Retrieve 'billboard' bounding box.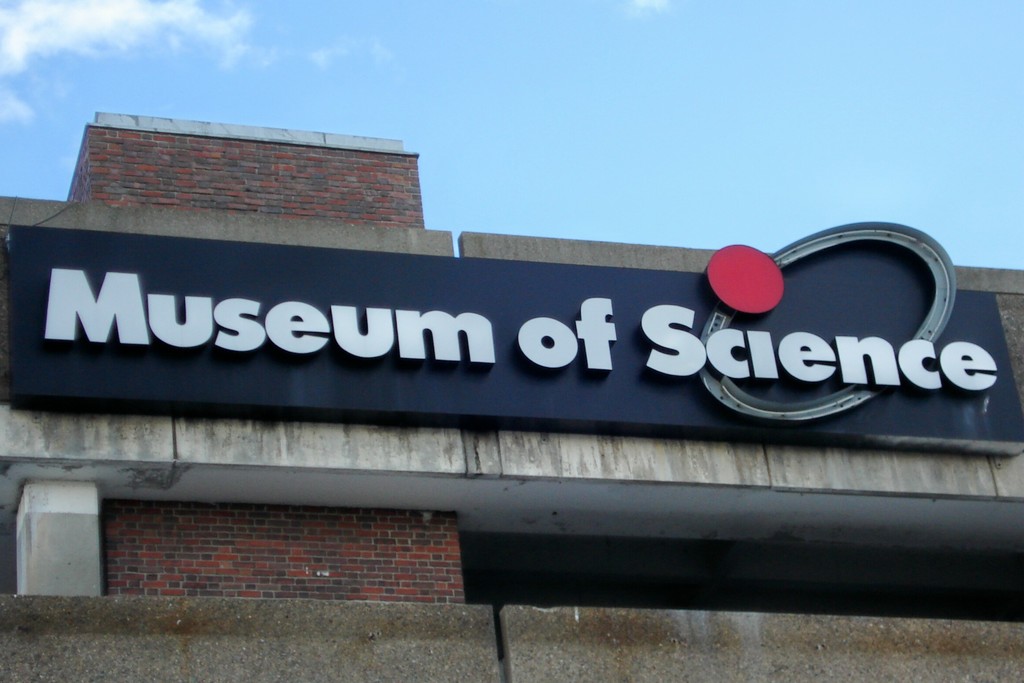
Bounding box: <bbox>10, 221, 1023, 470</bbox>.
